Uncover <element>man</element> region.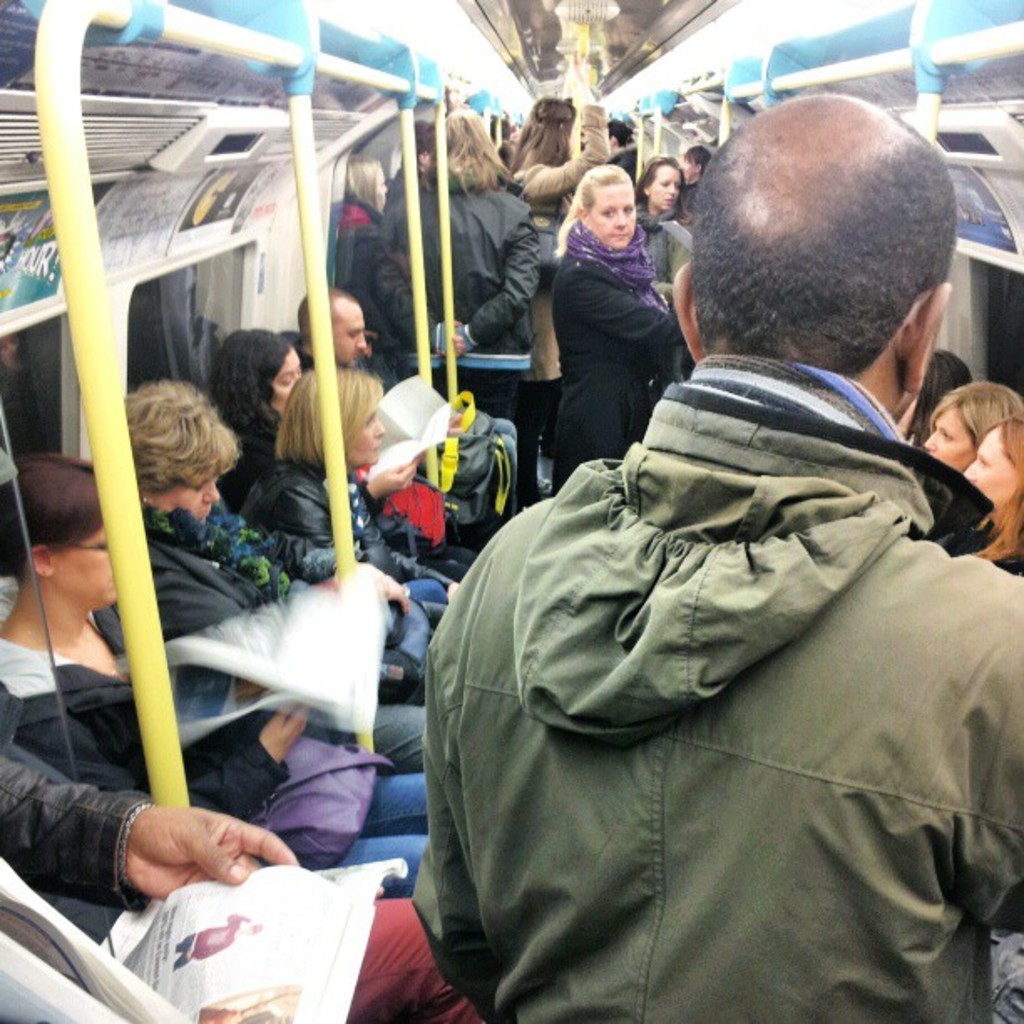
Uncovered: (402, 115, 987, 1023).
